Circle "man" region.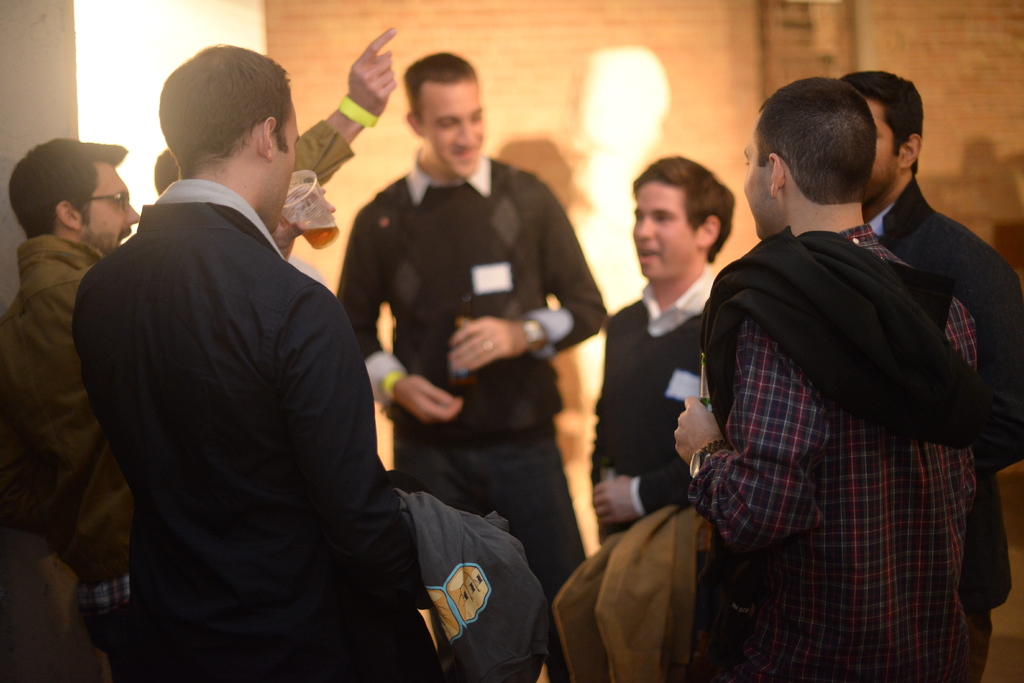
Region: [left=661, top=49, right=989, bottom=682].
